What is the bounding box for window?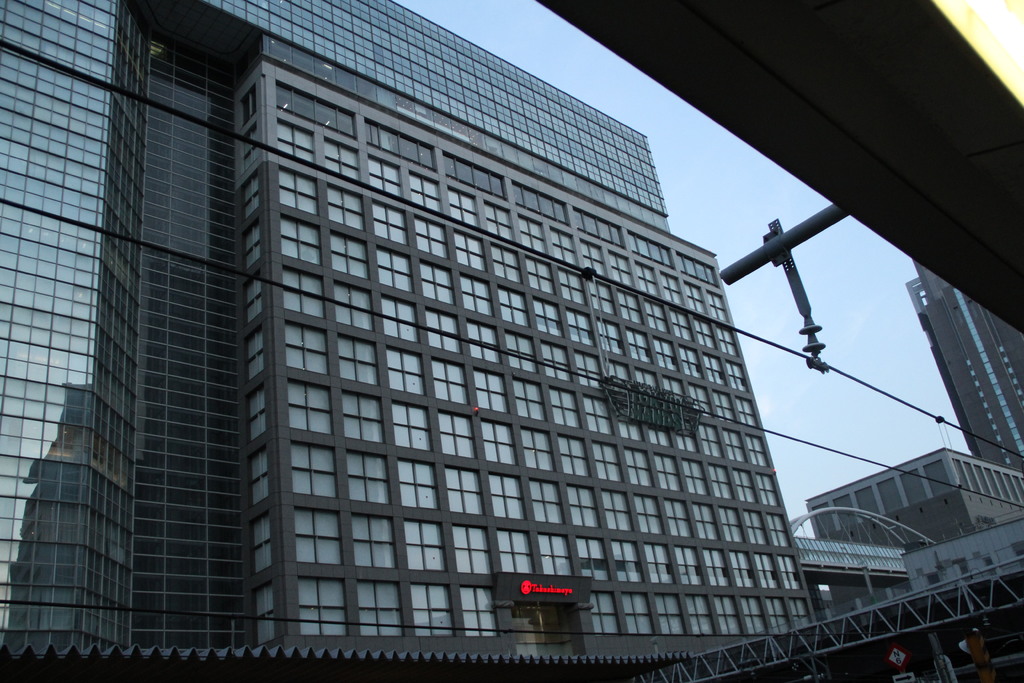
763:473:781:509.
